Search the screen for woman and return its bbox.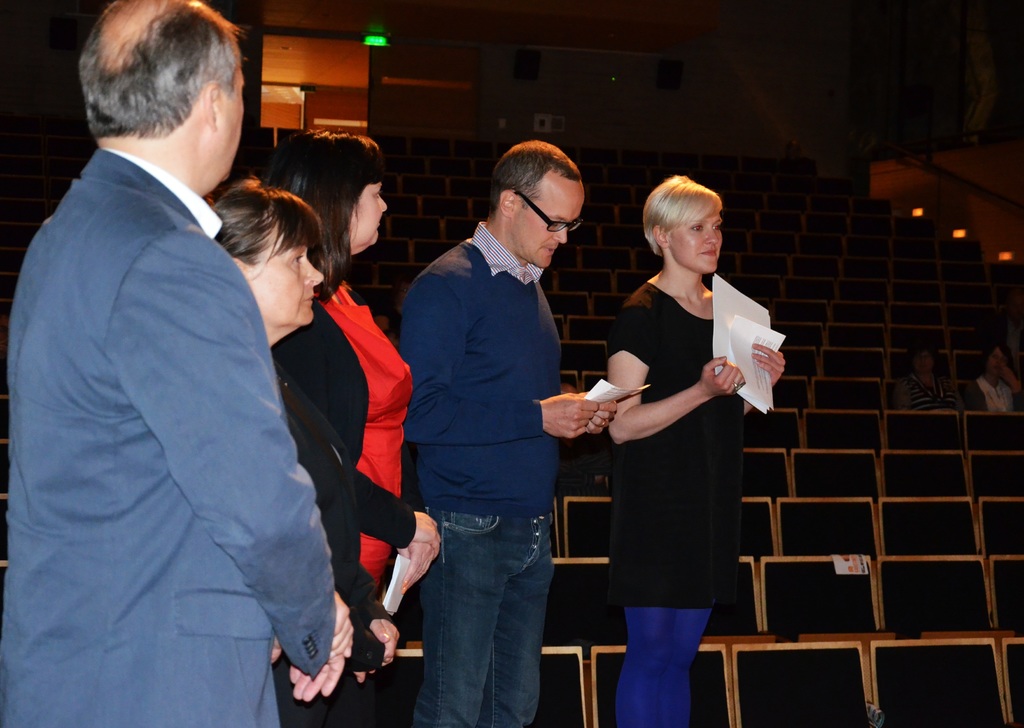
Found: BBox(579, 186, 765, 705).
